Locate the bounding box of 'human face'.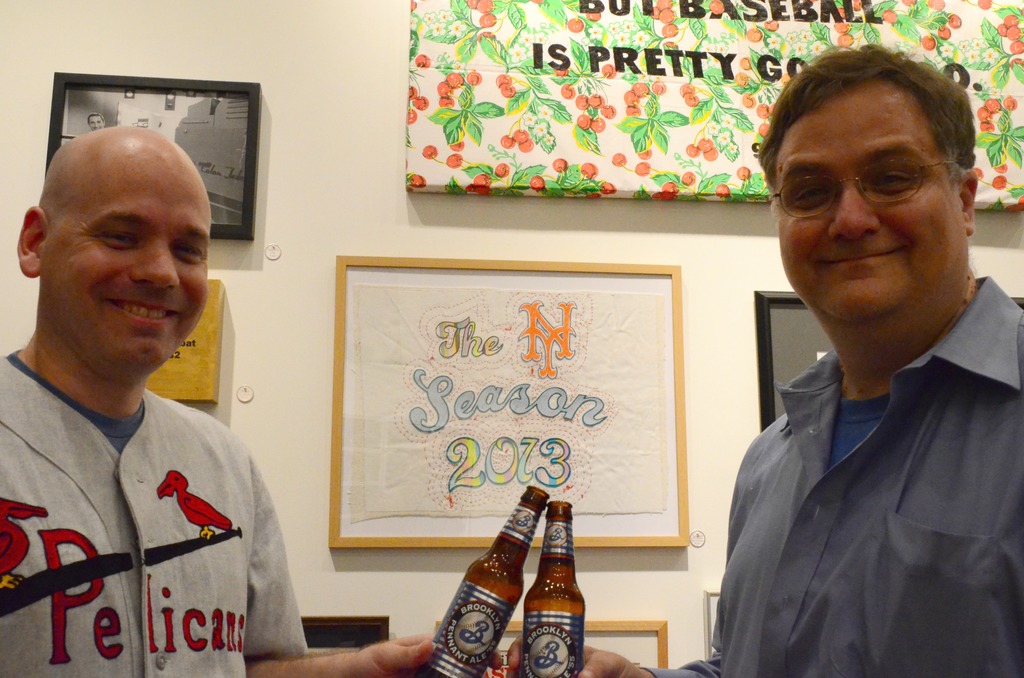
Bounding box: (left=780, top=76, right=966, bottom=328).
